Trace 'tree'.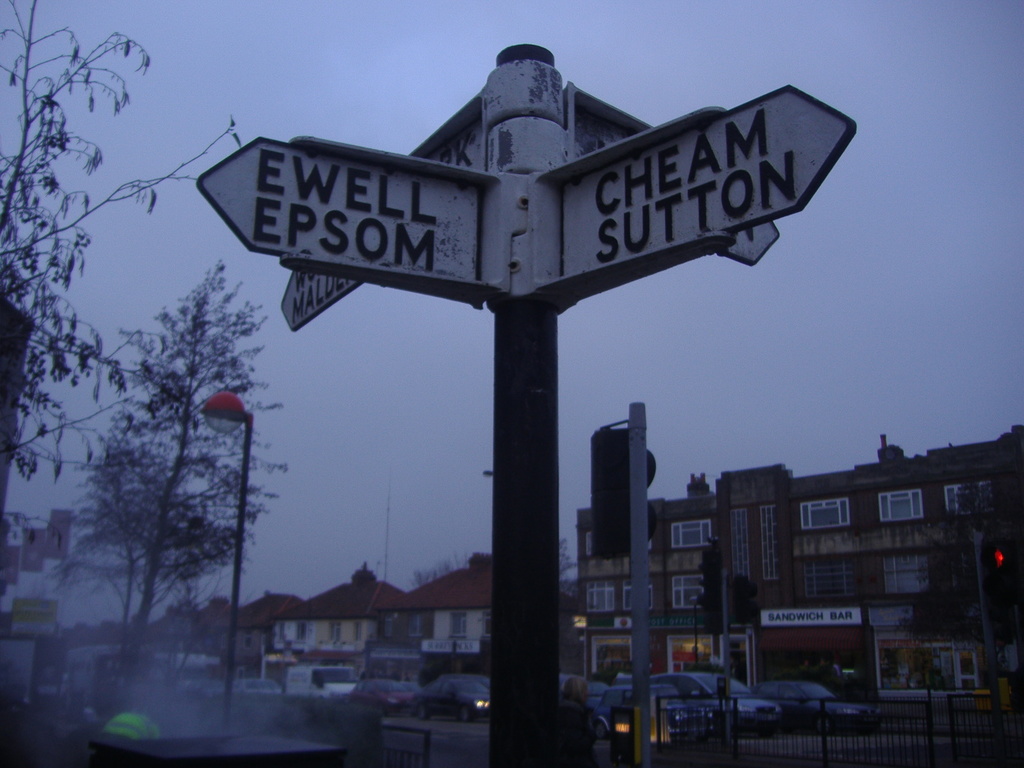
Traced to (x1=45, y1=258, x2=291, y2=686).
